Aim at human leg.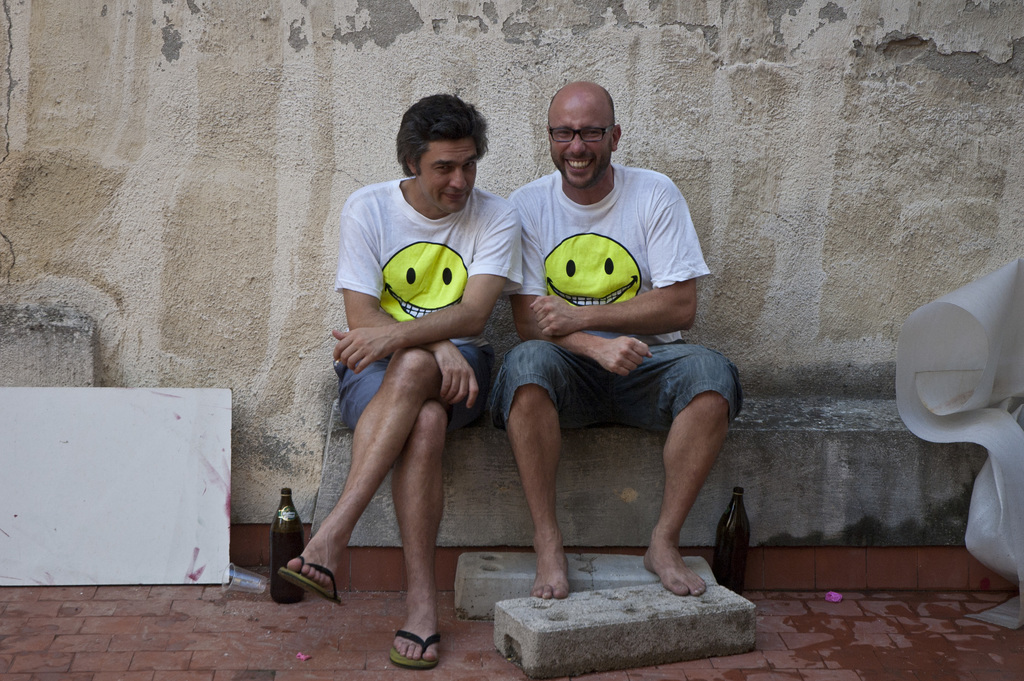
Aimed at (339,363,491,664).
